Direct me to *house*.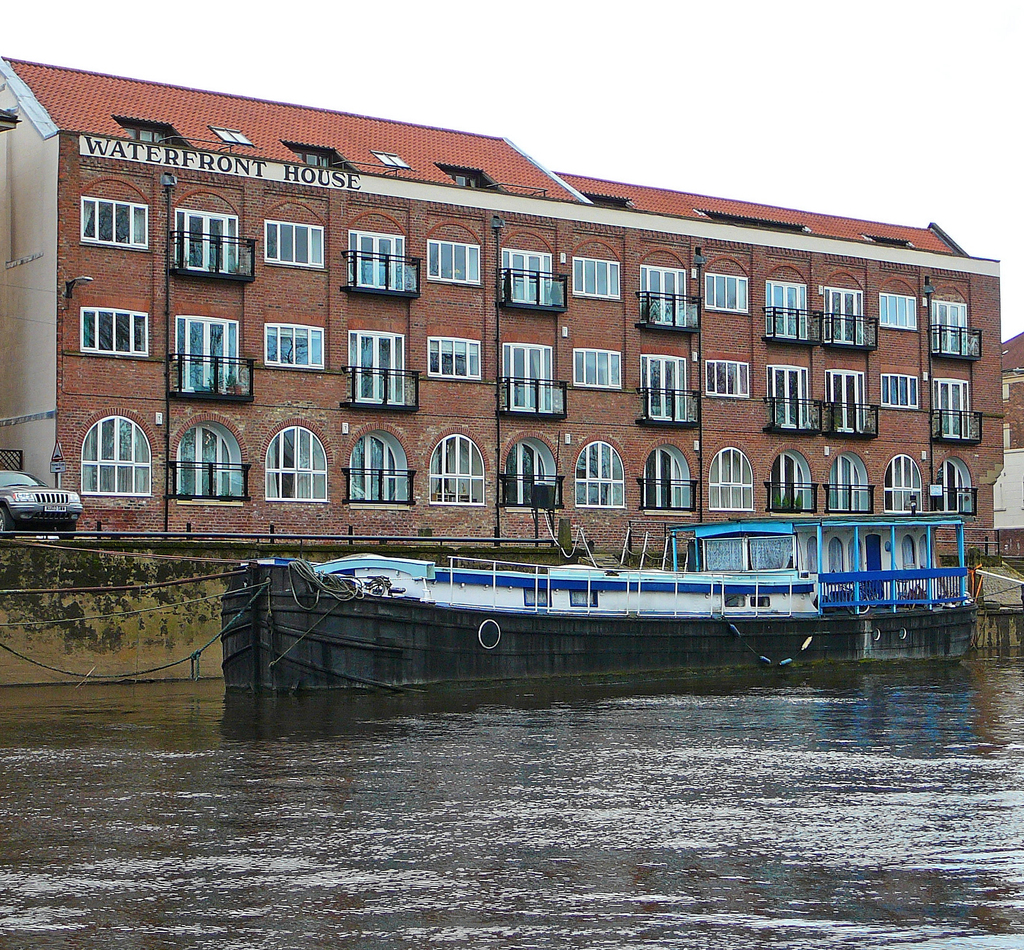
Direction: l=0, t=45, r=1012, b=618.
